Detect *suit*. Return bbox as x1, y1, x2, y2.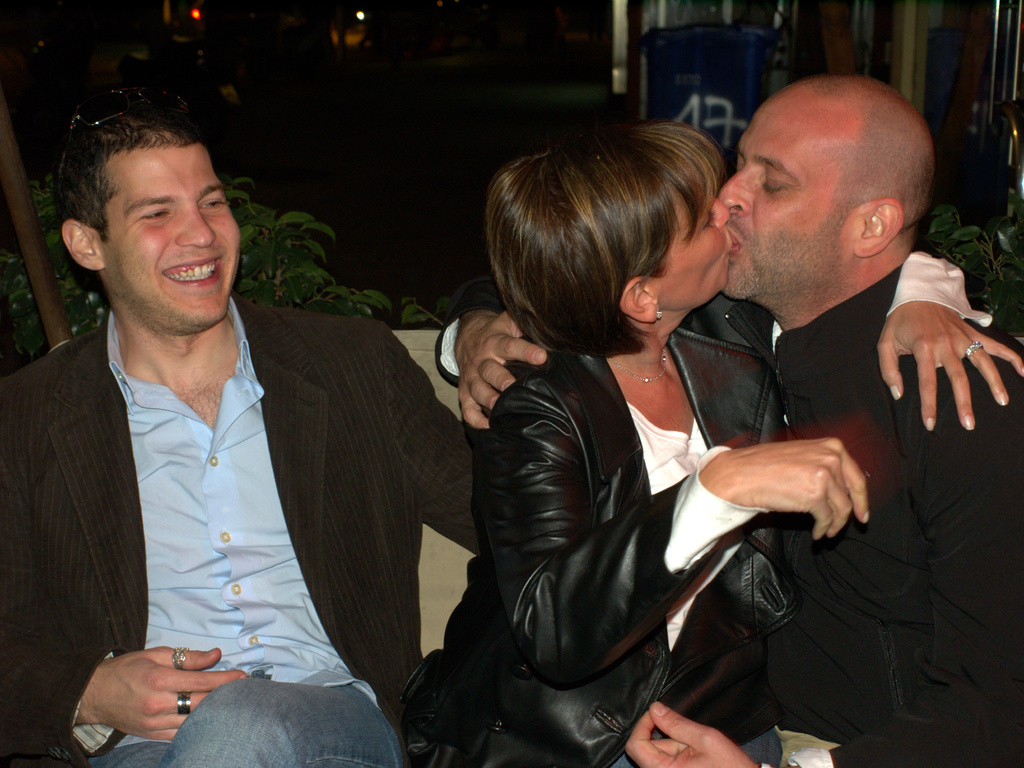
0, 293, 483, 759.
